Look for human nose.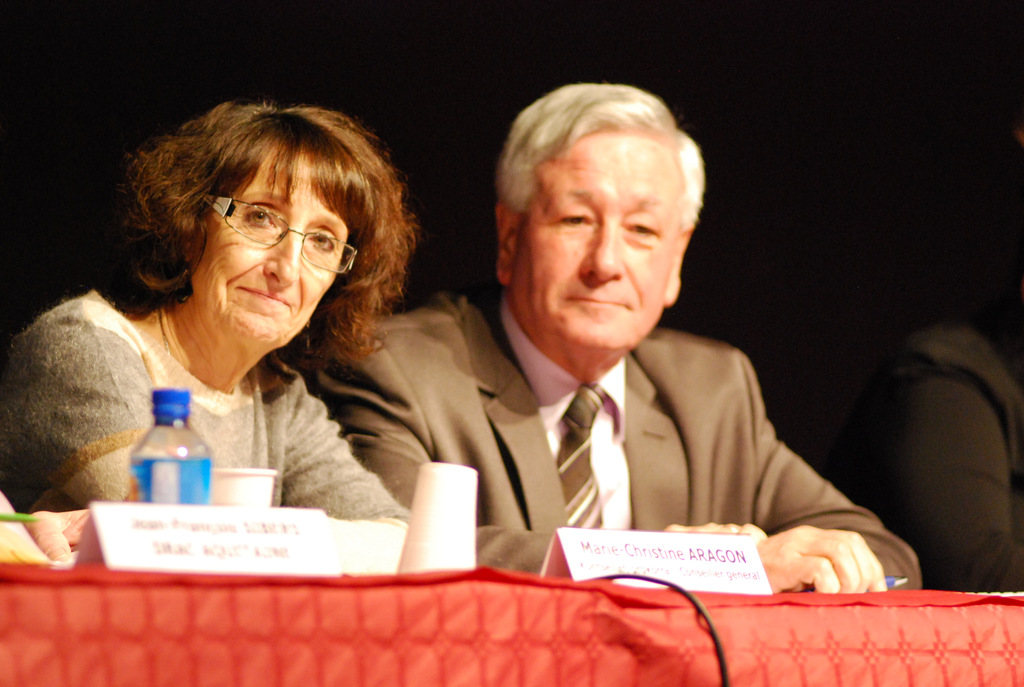
Found: <region>583, 223, 624, 286</region>.
